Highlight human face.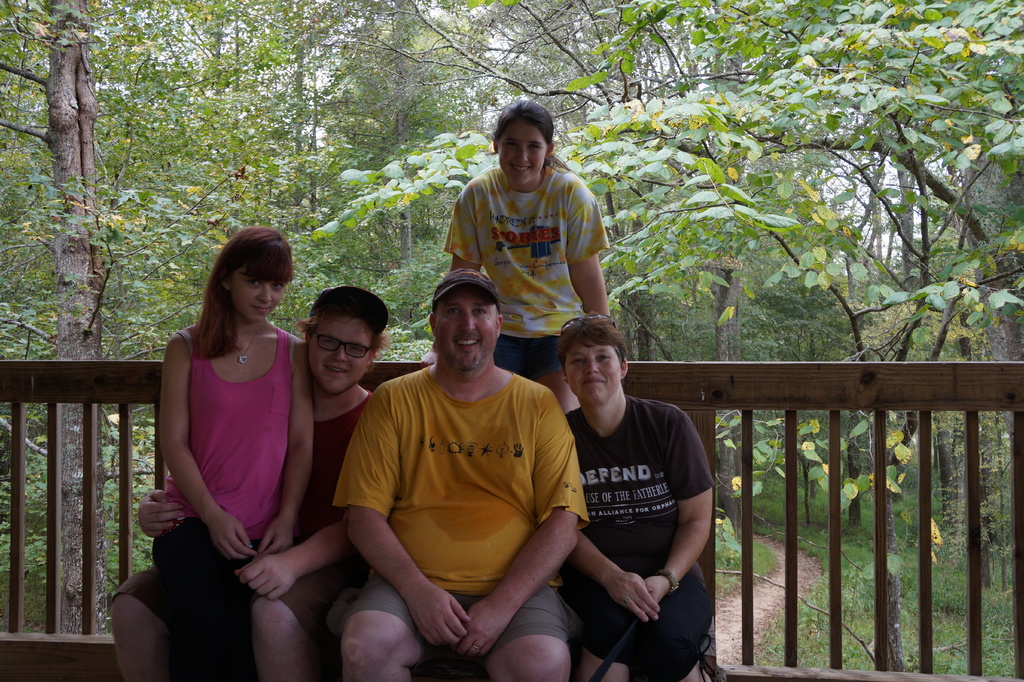
Highlighted region: 439 288 496 377.
